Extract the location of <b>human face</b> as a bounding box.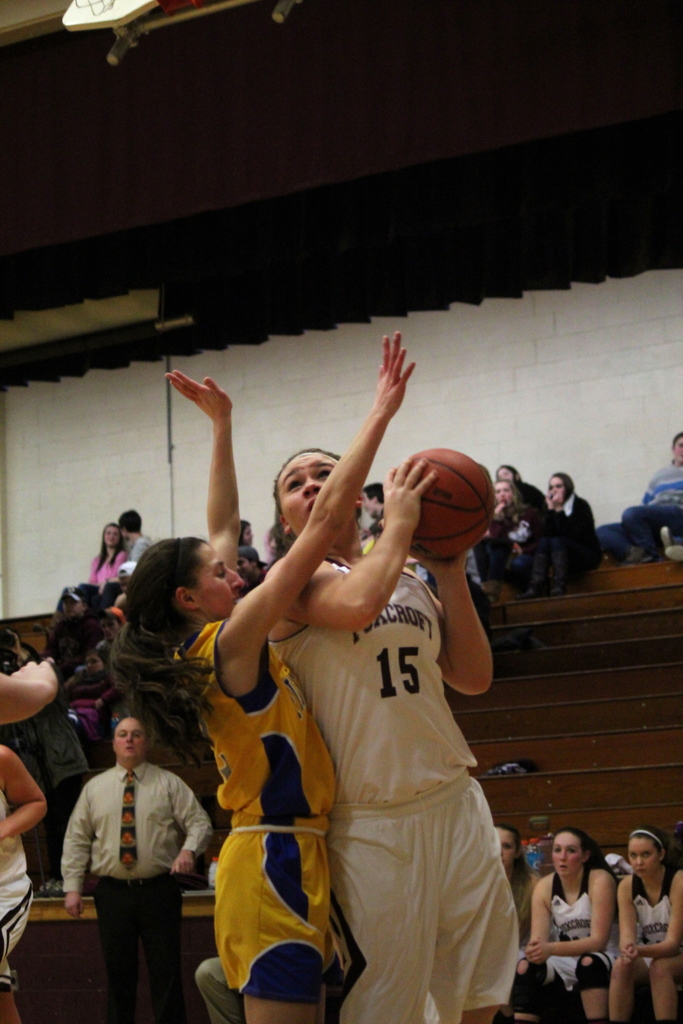
236,557,254,581.
